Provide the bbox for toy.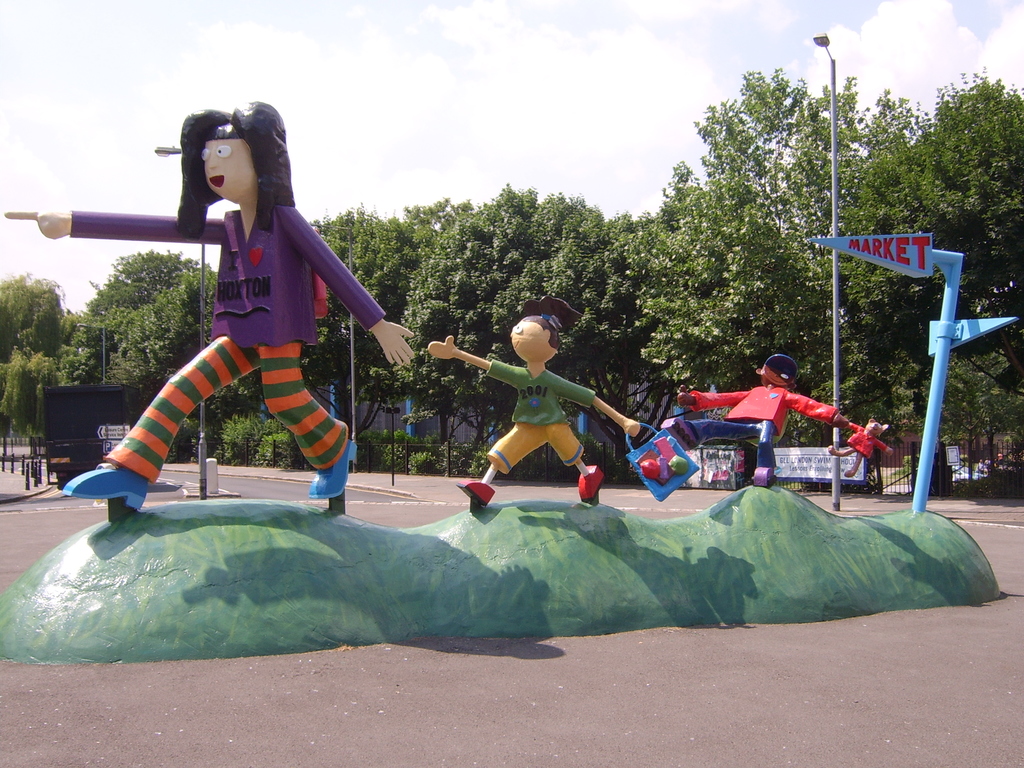
l=674, t=353, r=847, b=479.
